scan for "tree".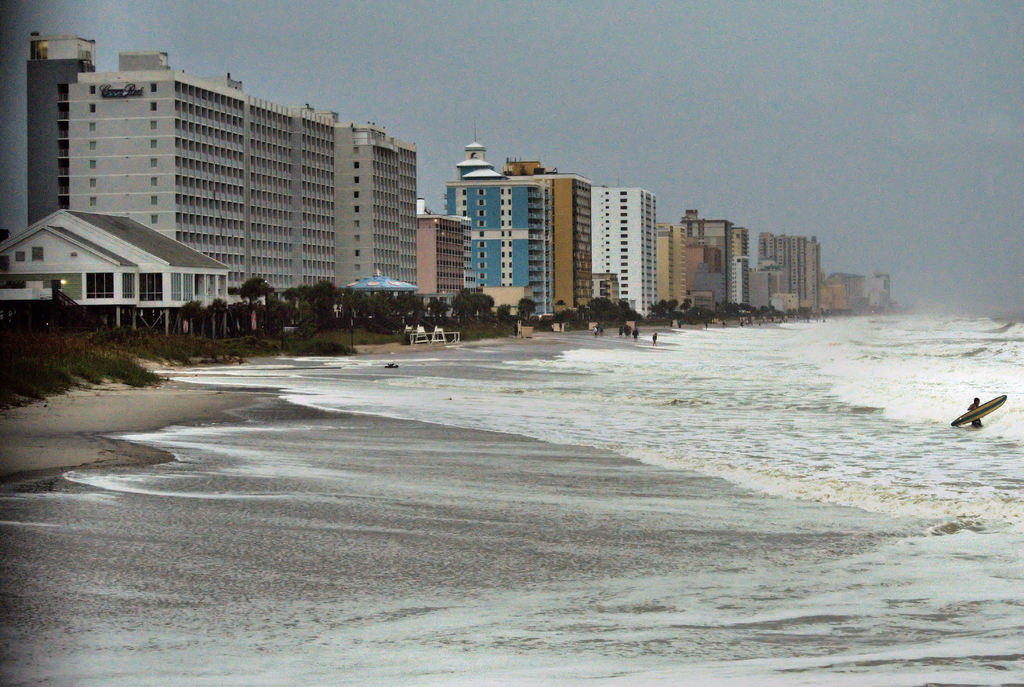
Scan result: 716/296/816/319.
